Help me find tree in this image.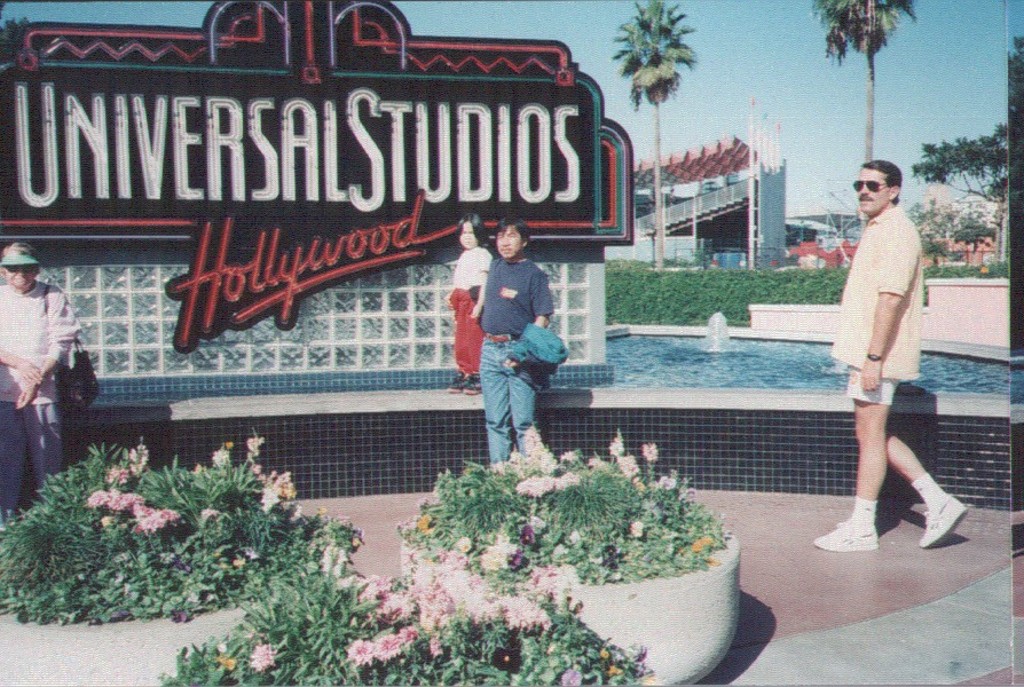
Found it: locate(609, 1, 700, 268).
